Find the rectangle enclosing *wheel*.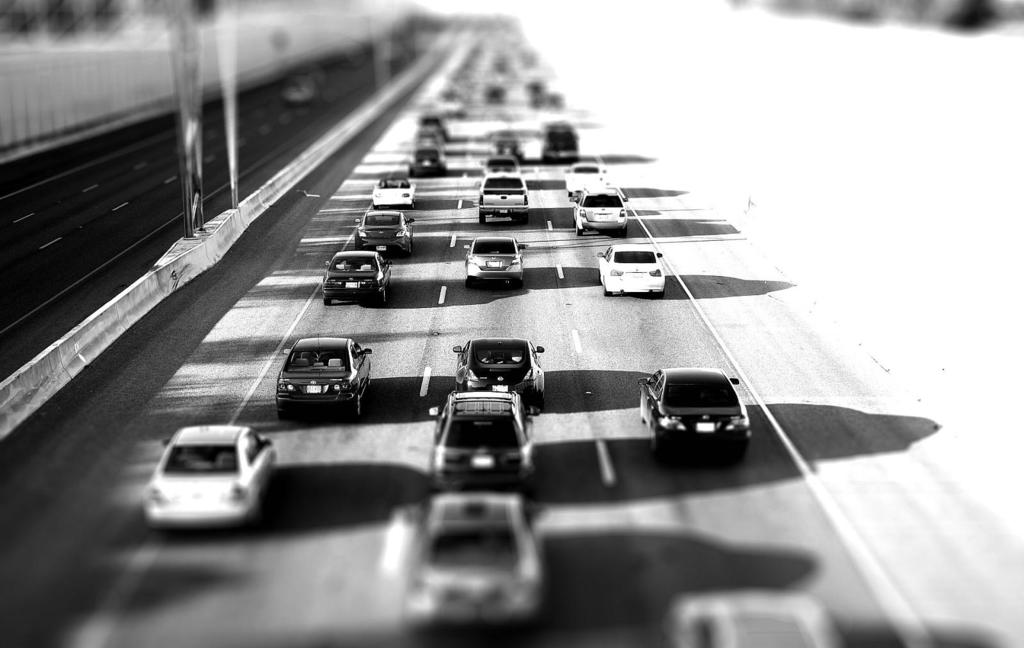
Rect(322, 296, 328, 305).
